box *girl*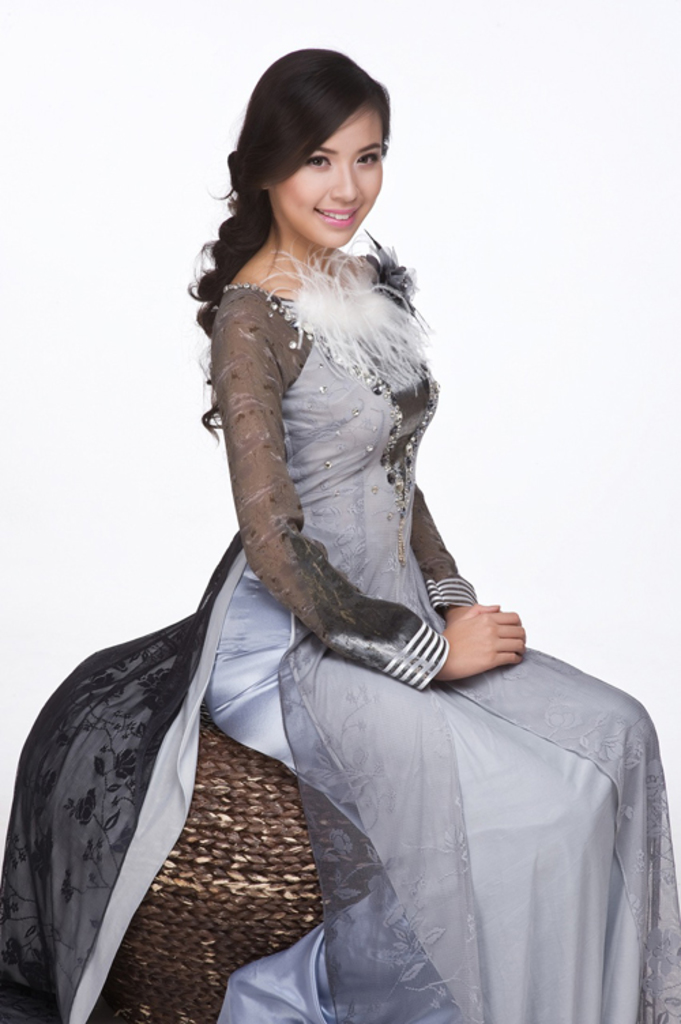
detection(0, 49, 680, 1023)
